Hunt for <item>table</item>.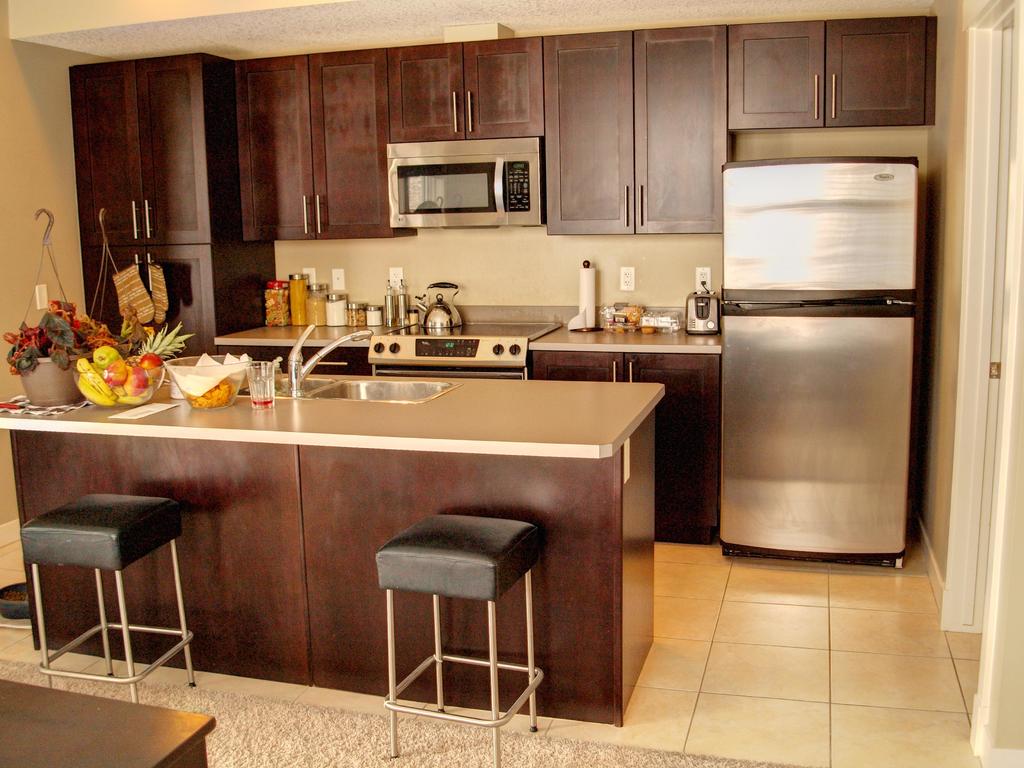
Hunted down at 1:681:218:764.
